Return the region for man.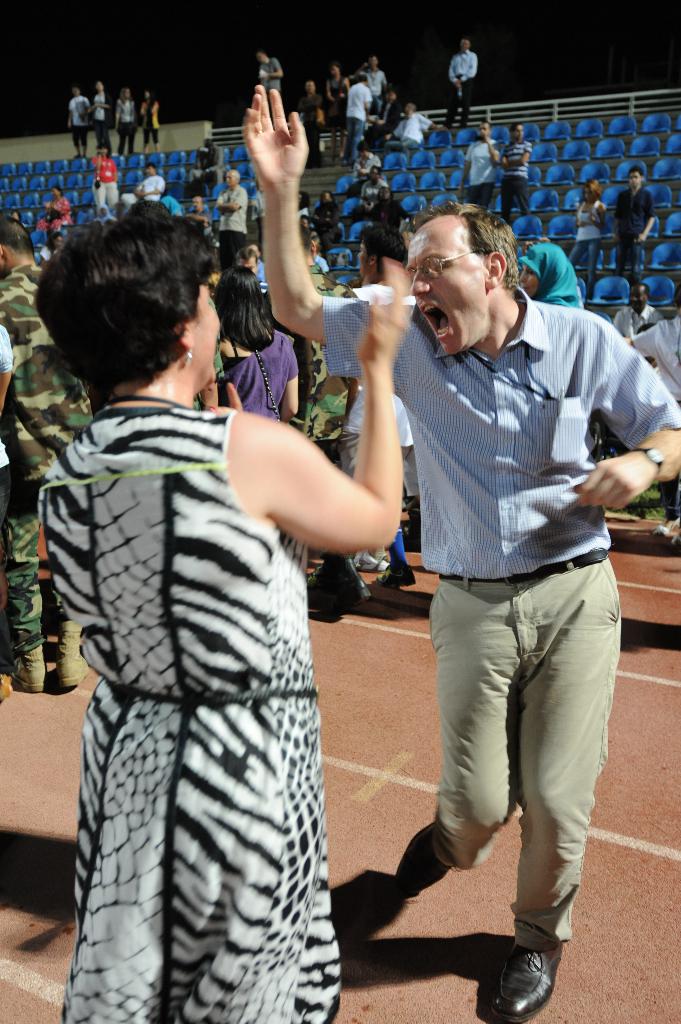
bbox=(353, 52, 391, 110).
